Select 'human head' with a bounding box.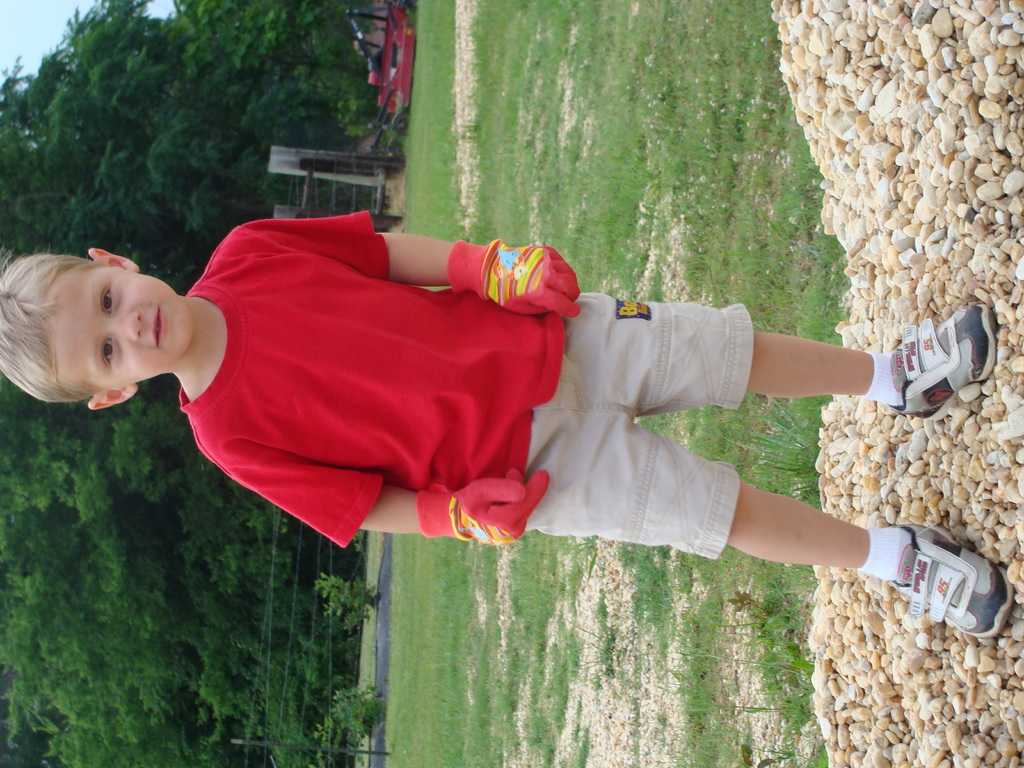
[x1=15, y1=232, x2=191, y2=397].
